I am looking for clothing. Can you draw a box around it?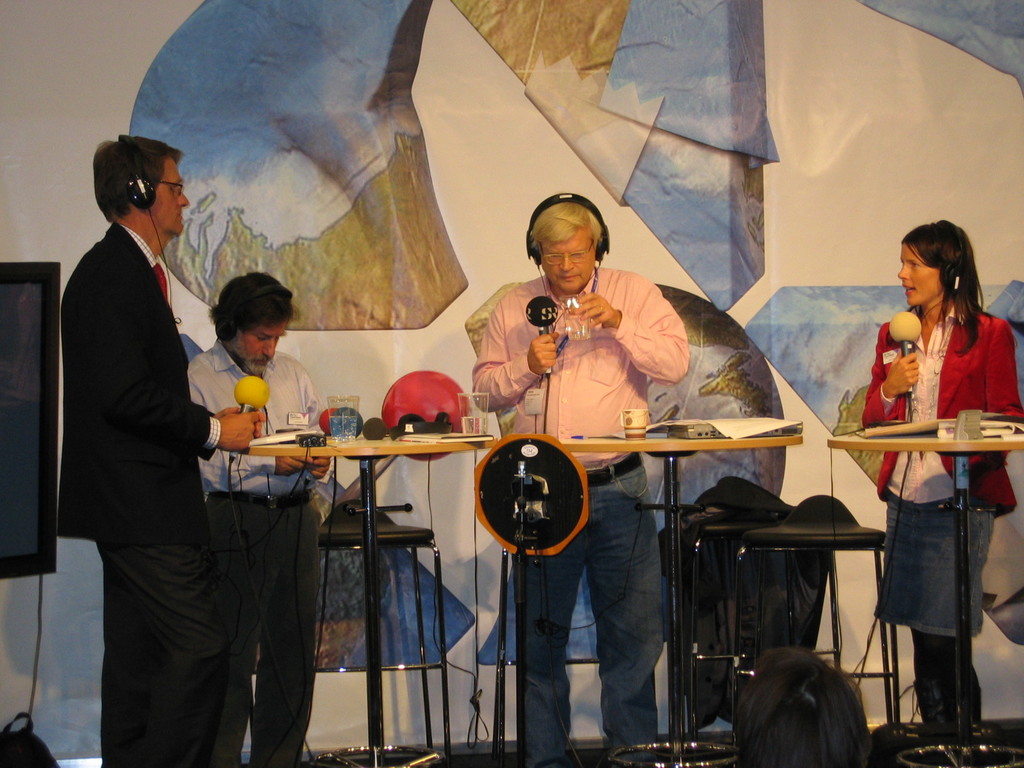
Sure, the bounding box is <bbox>57, 220, 229, 767</bbox>.
